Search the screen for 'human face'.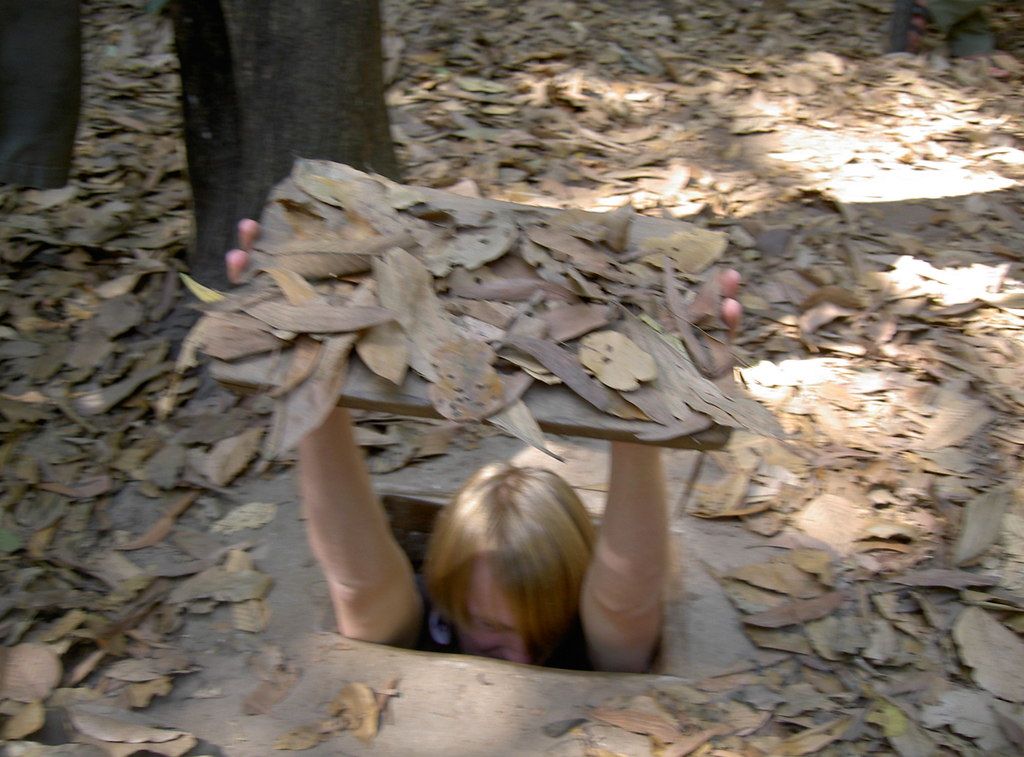
Found at x1=452, y1=570, x2=570, y2=665.
